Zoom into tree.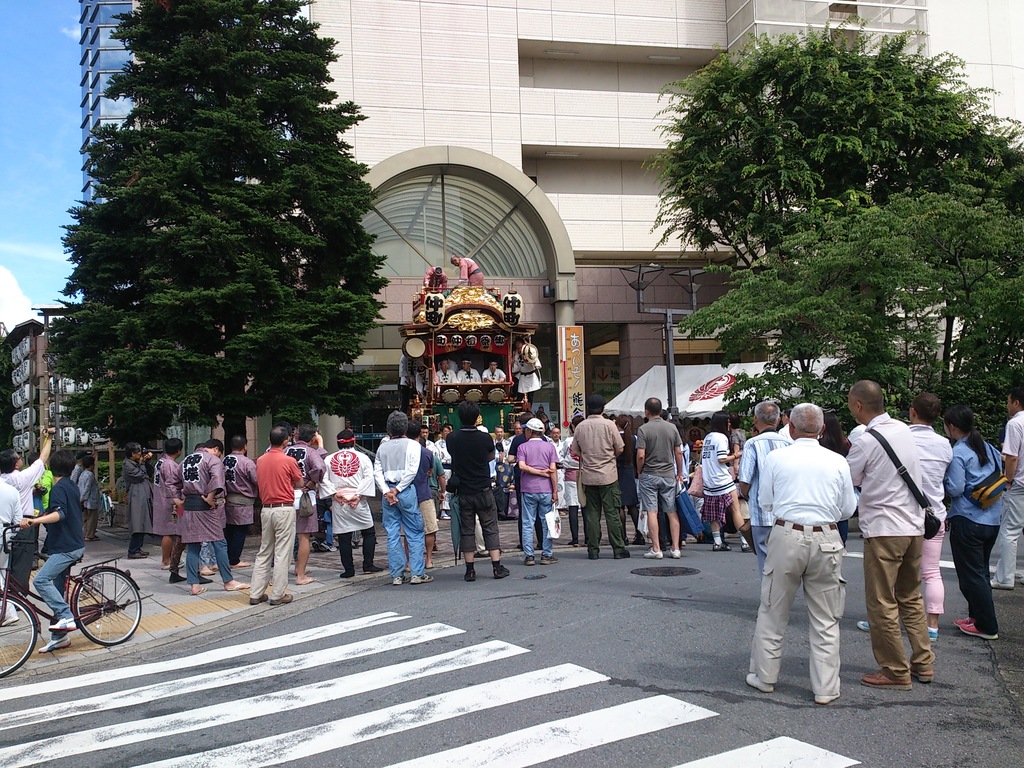
Zoom target: box(635, 0, 1023, 410).
